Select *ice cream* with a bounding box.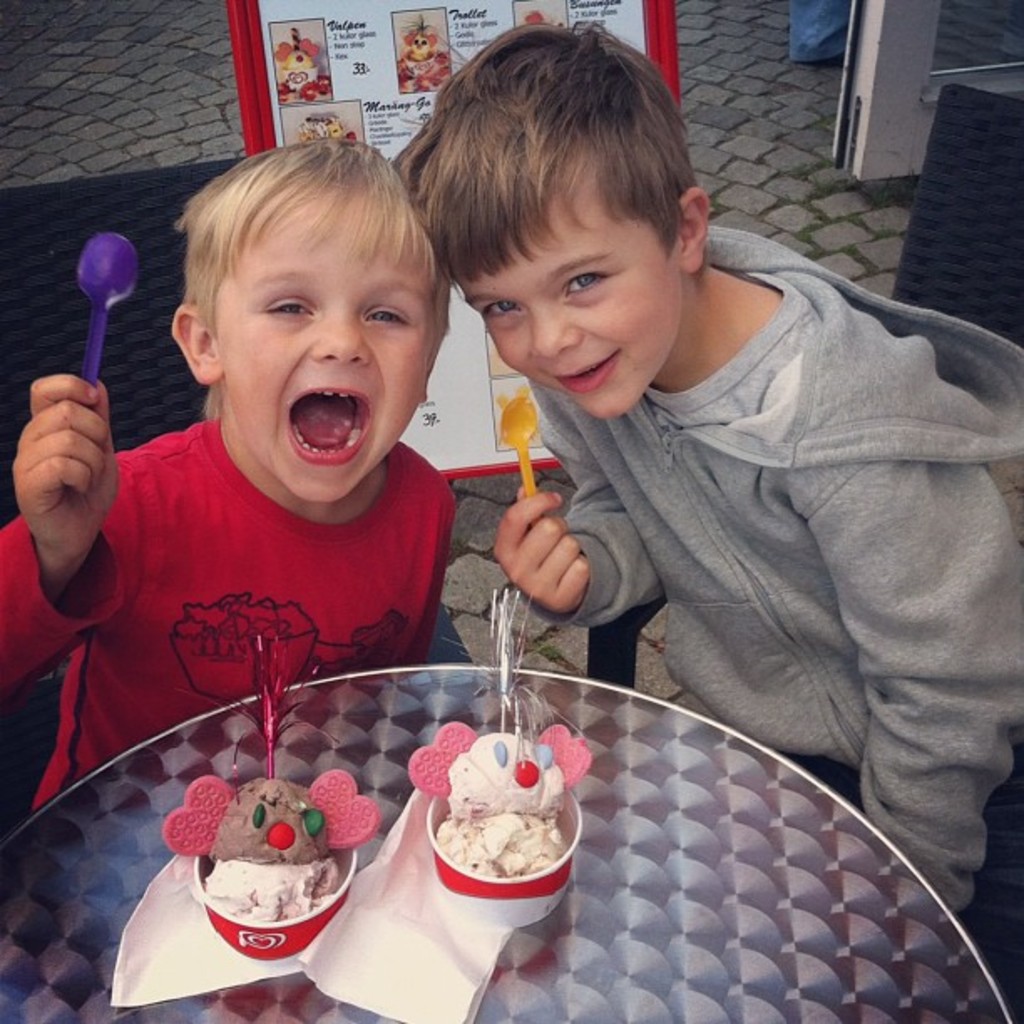
bbox=[156, 755, 376, 932].
